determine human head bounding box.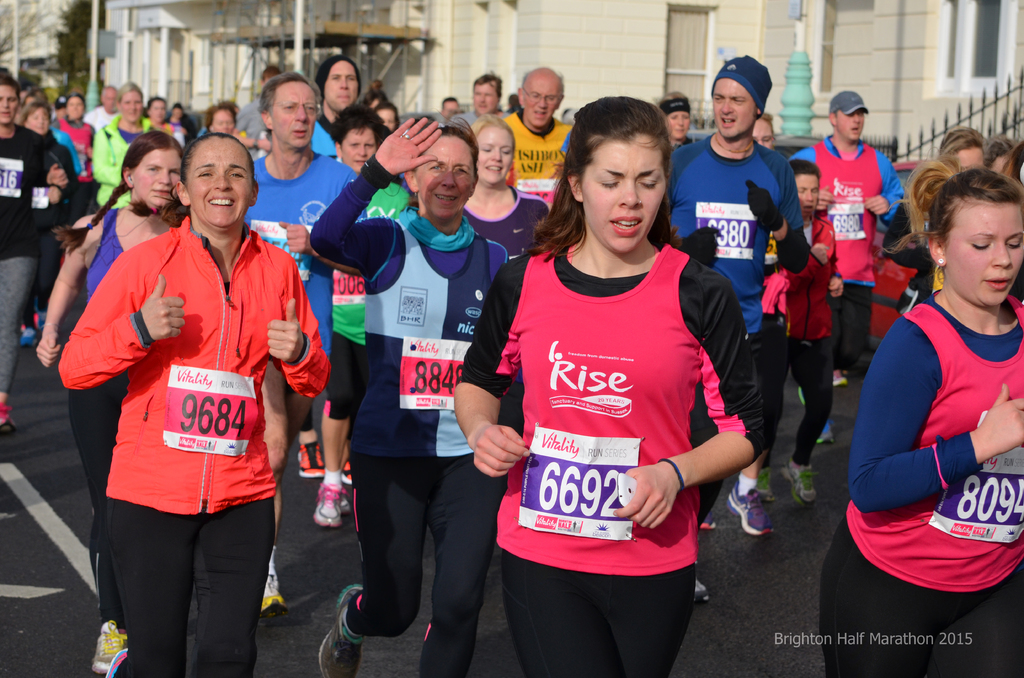
Determined: box=[470, 115, 513, 184].
